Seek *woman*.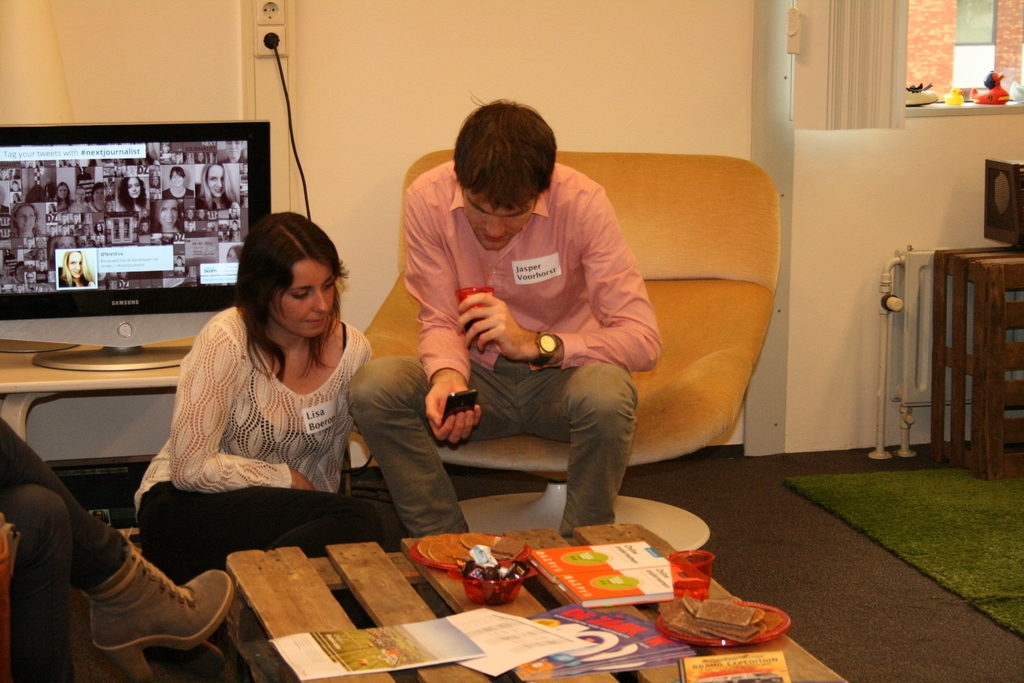
box=[227, 243, 241, 263].
